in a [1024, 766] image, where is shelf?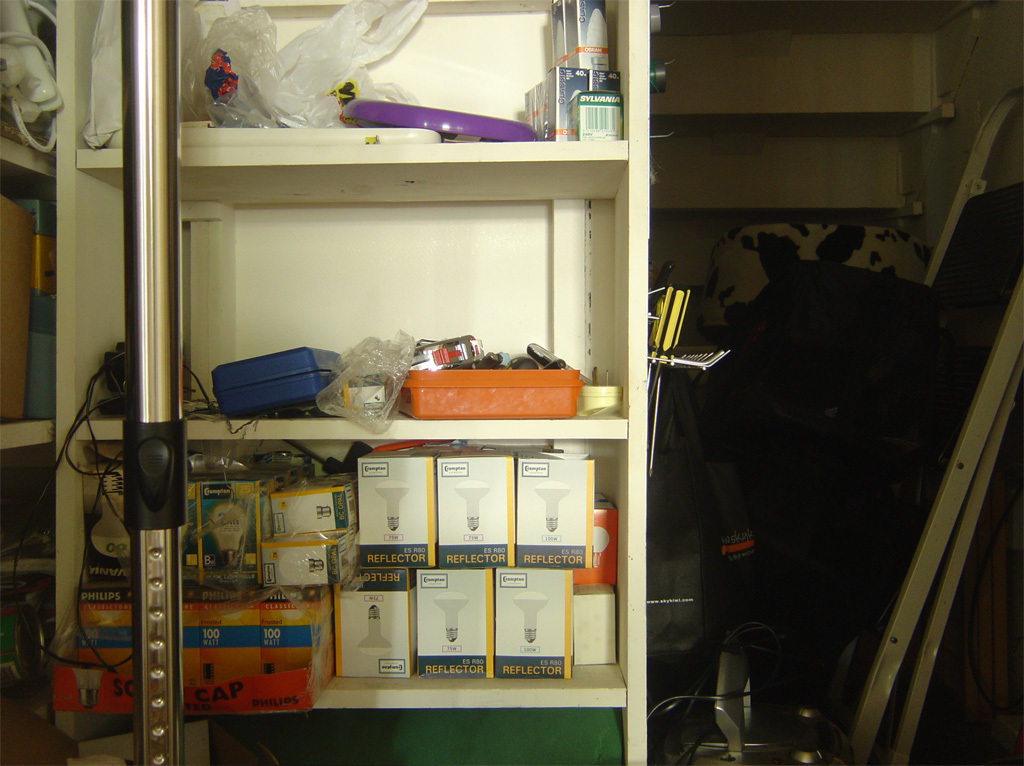
[49, 0, 623, 164].
